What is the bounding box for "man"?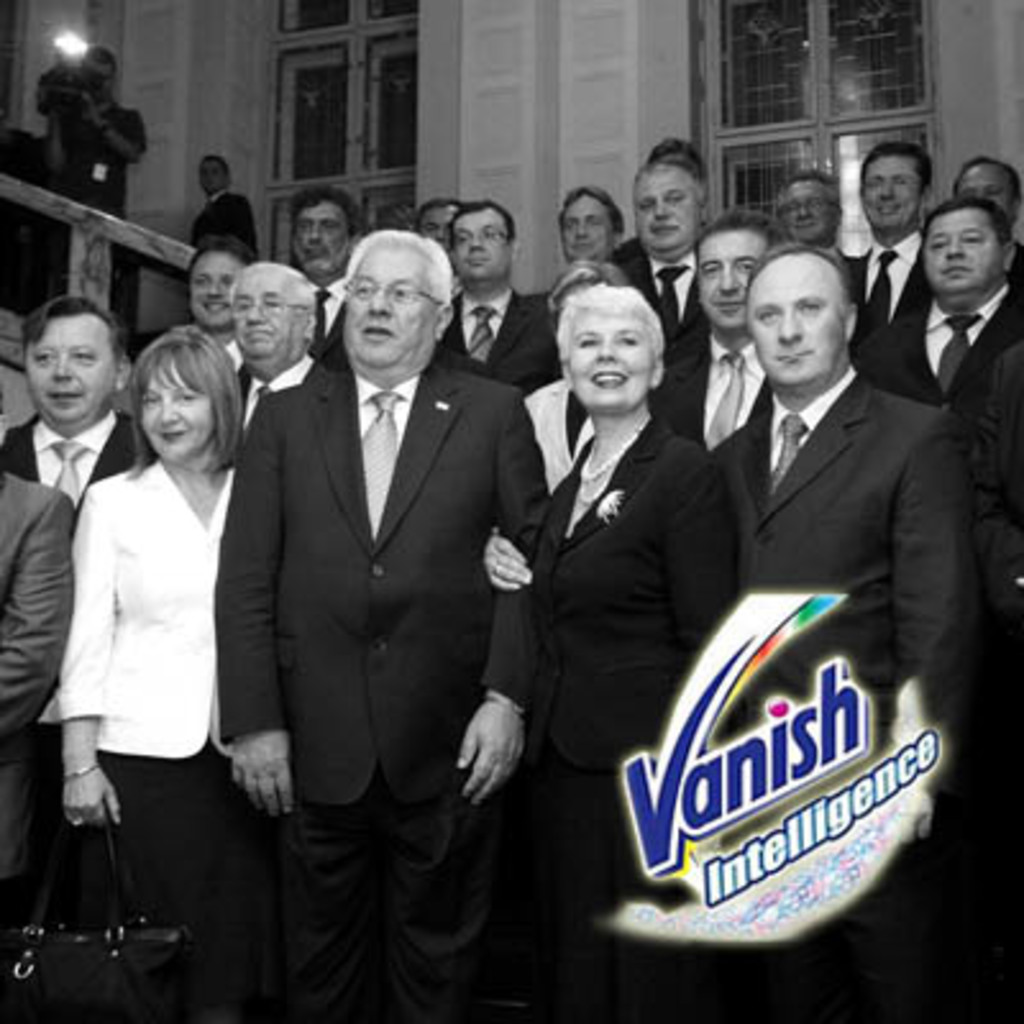
<region>819, 136, 942, 340</region>.
